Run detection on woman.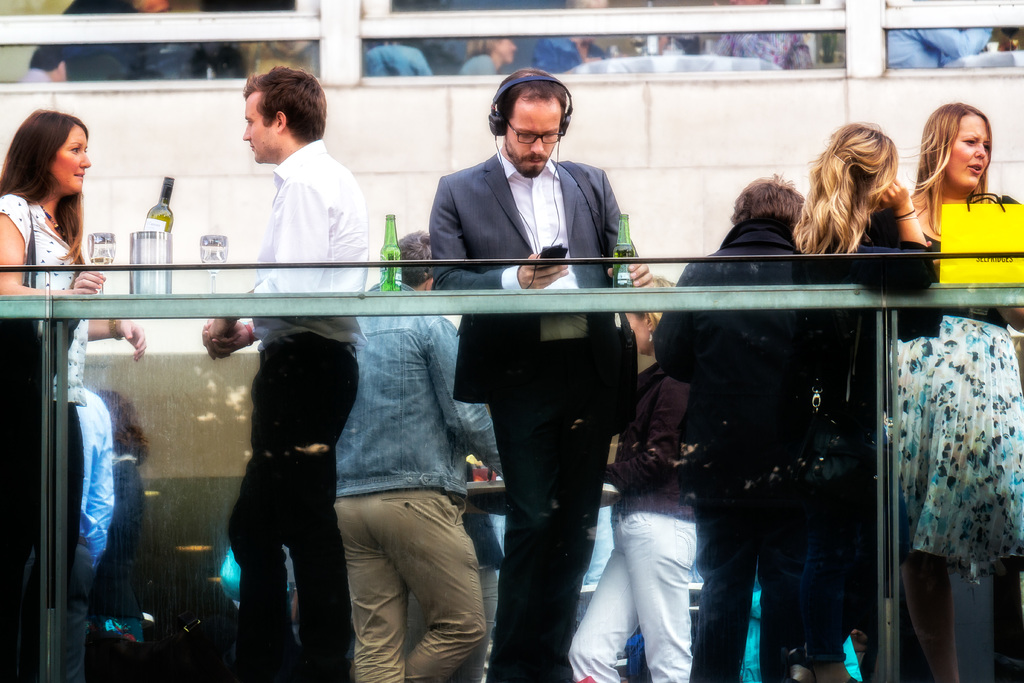
Result: <box>0,107,145,400</box>.
